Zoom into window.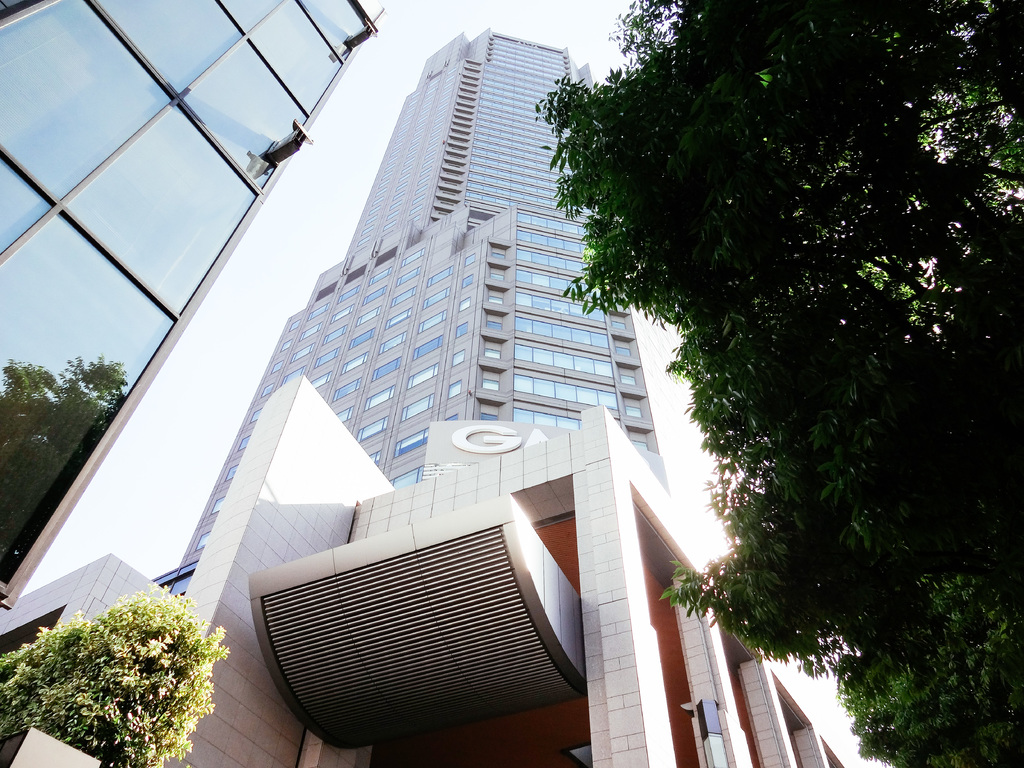
Zoom target: x1=0 y1=200 x2=182 y2=600.
